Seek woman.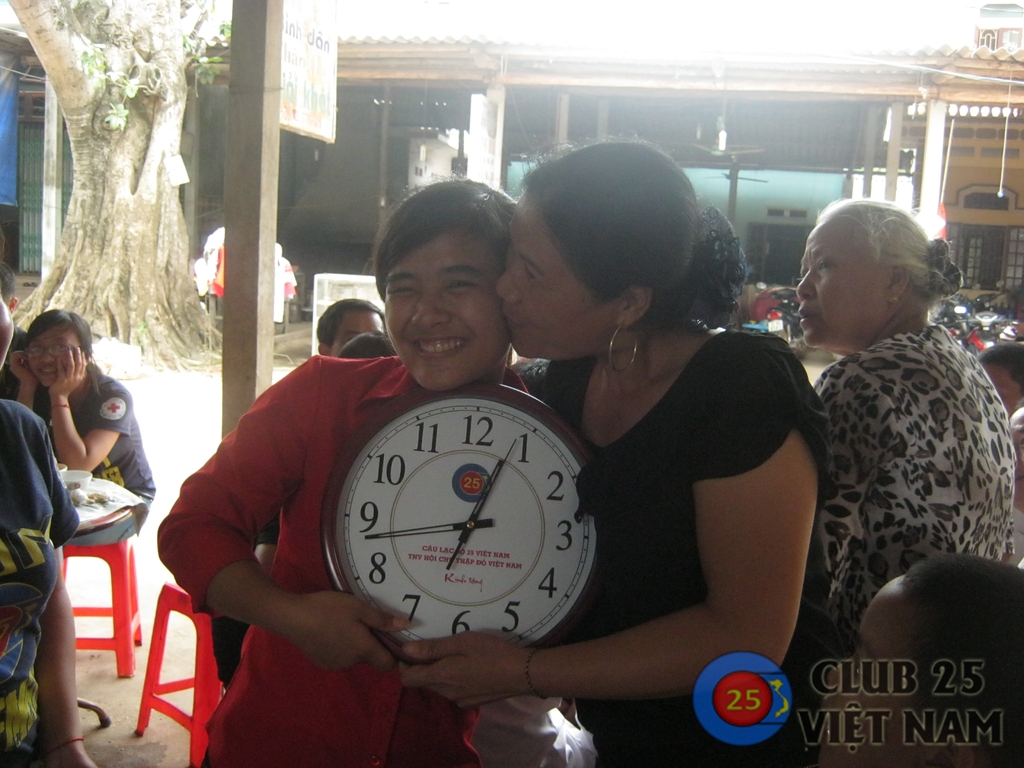
<box>11,303,144,593</box>.
